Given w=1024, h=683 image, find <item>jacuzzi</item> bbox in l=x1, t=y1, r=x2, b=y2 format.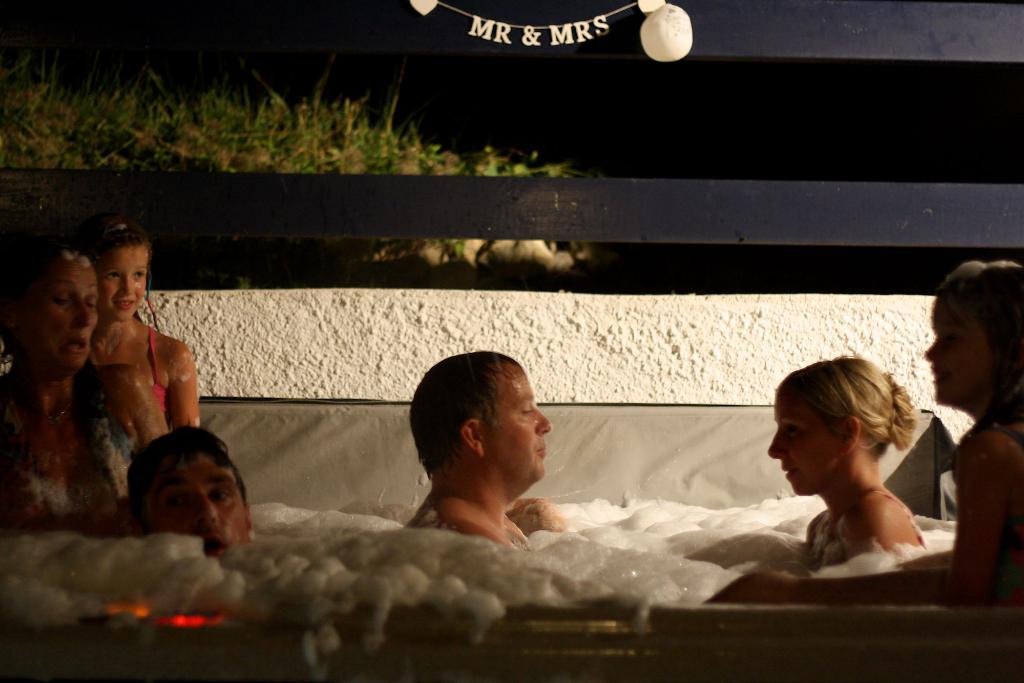
l=0, t=406, r=1023, b=682.
